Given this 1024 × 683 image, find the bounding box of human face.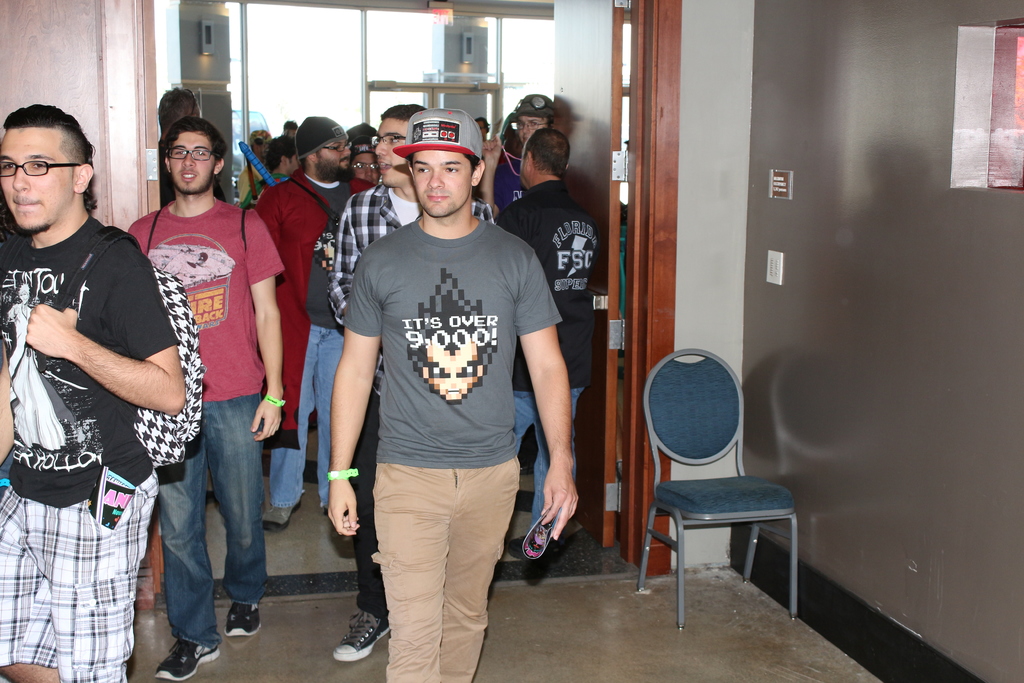
bbox=[312, 145, 346, 175].
